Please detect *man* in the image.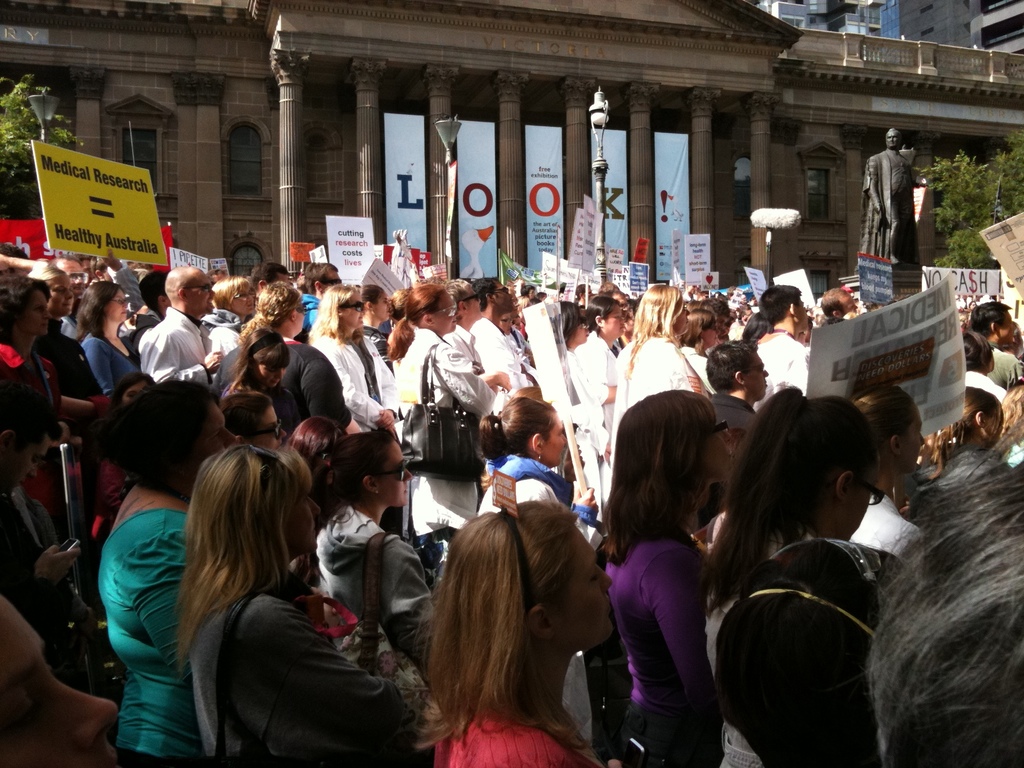
x1=751 y1=285 x2=812 y2=393.
